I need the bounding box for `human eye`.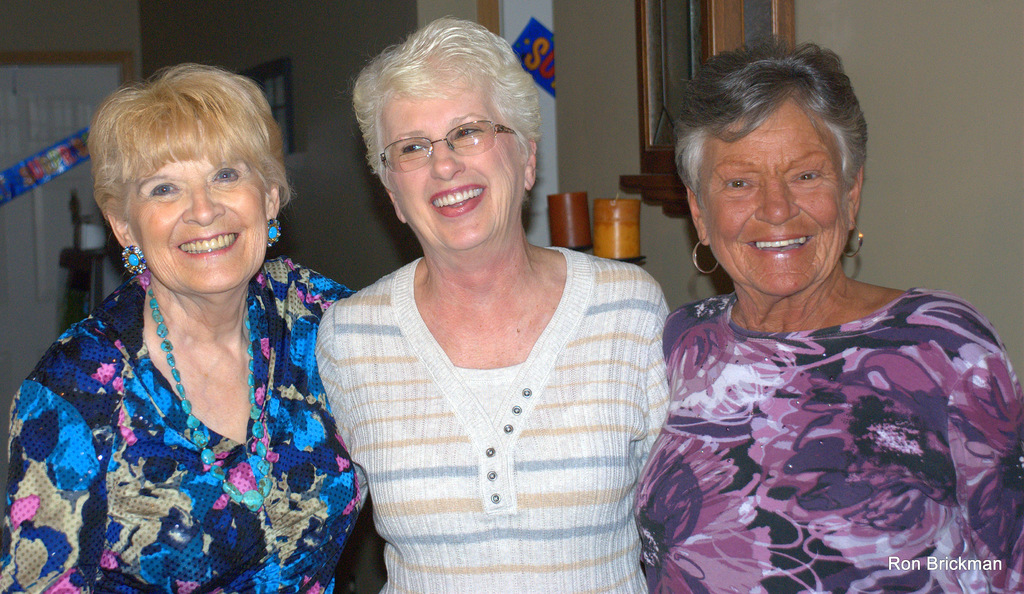
Here it is: l=396, t=138, r=429, b=158.
